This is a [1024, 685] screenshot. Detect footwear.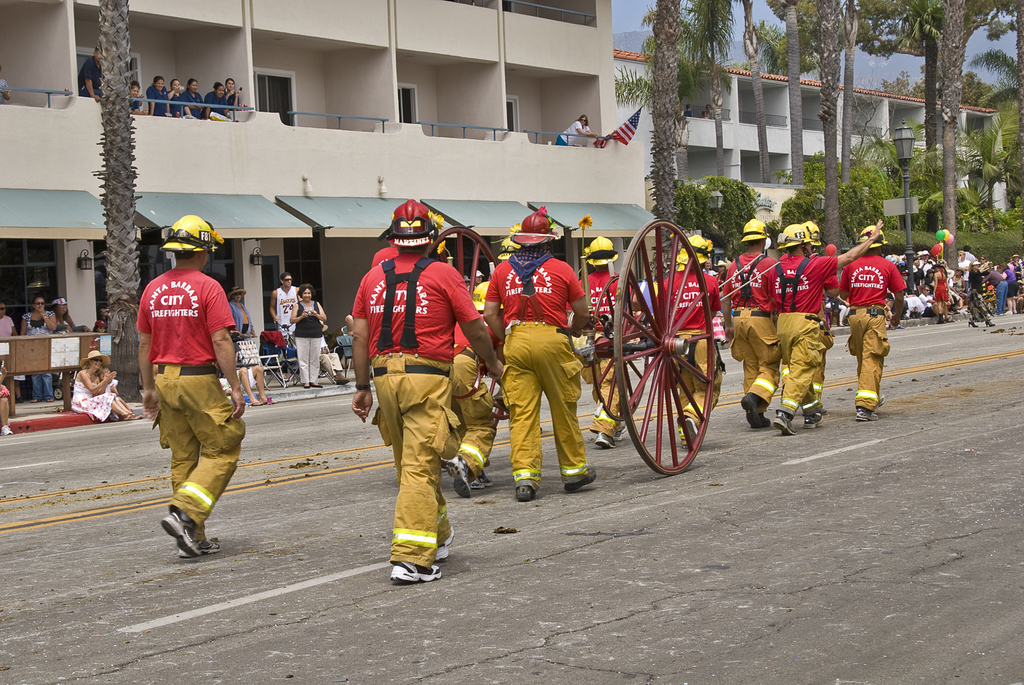
593, 426, 620, 451.
